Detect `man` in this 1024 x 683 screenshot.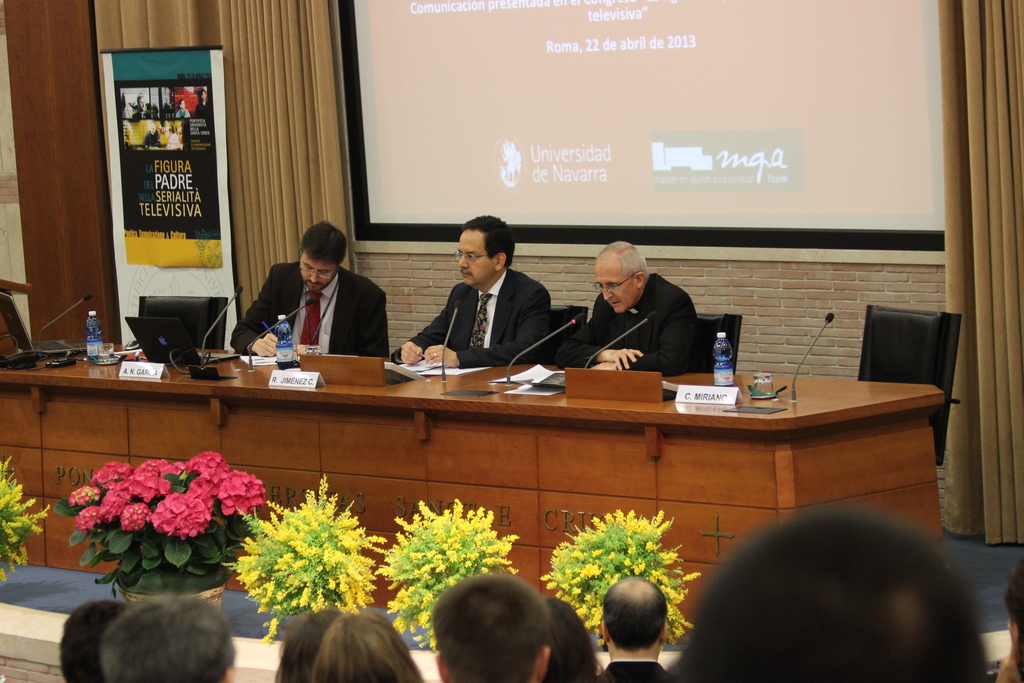
Detection: pyautogui.locateOnScreen(60, 598, 129, 682).
